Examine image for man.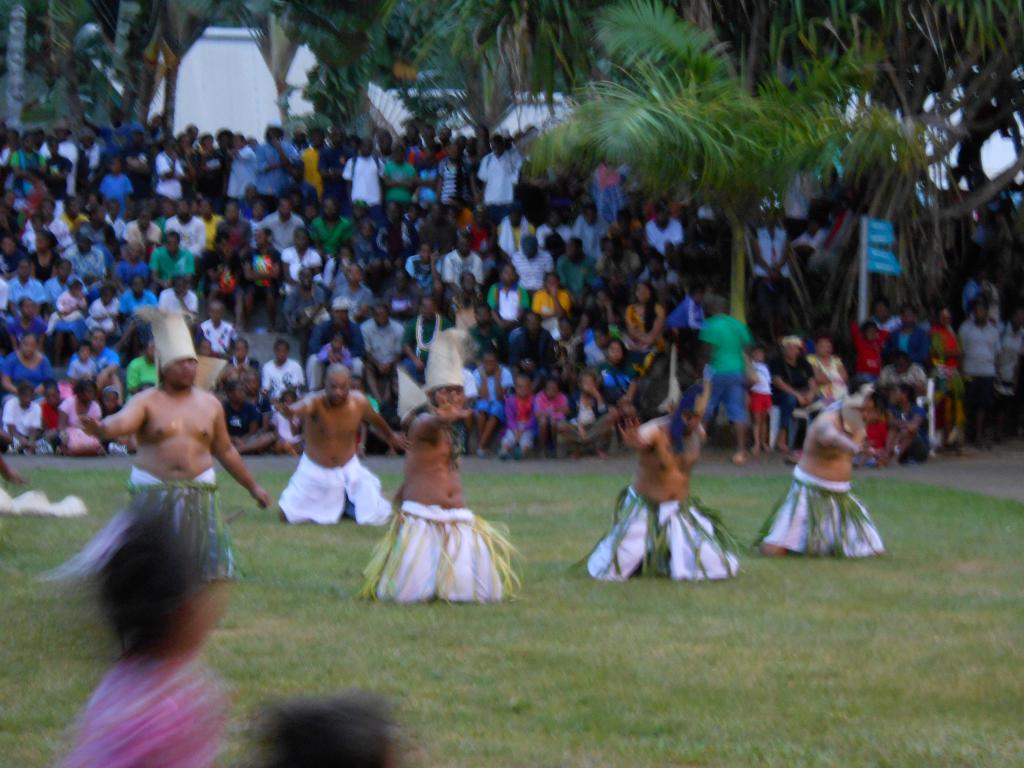
Examination result: x1=42 y1=127 x2=81 y2=189.
